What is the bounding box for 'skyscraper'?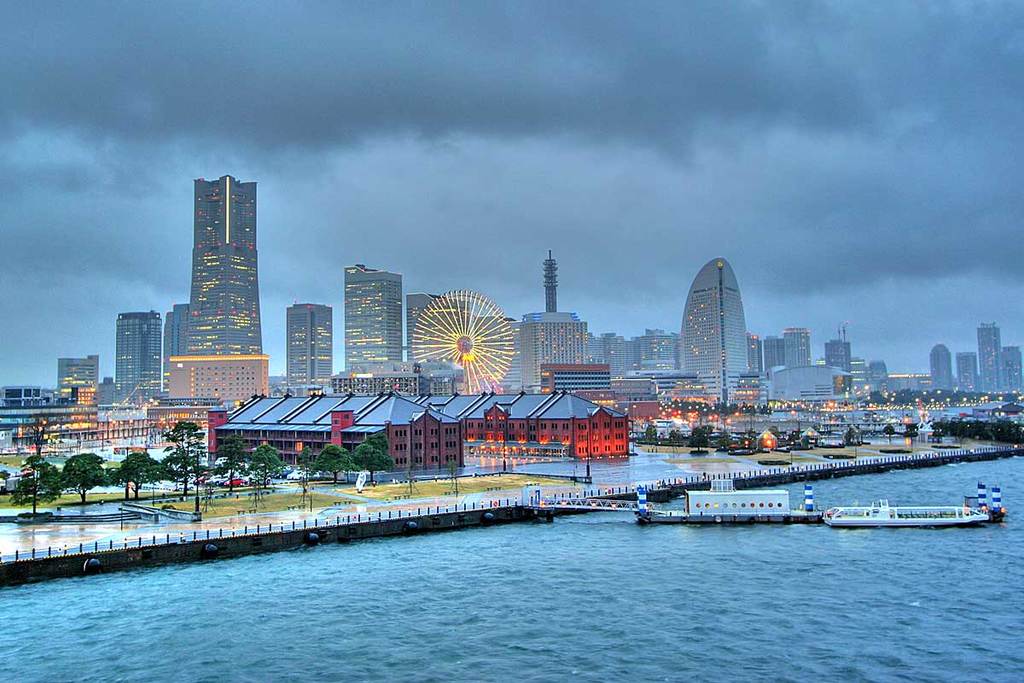
473:316:523:392.
